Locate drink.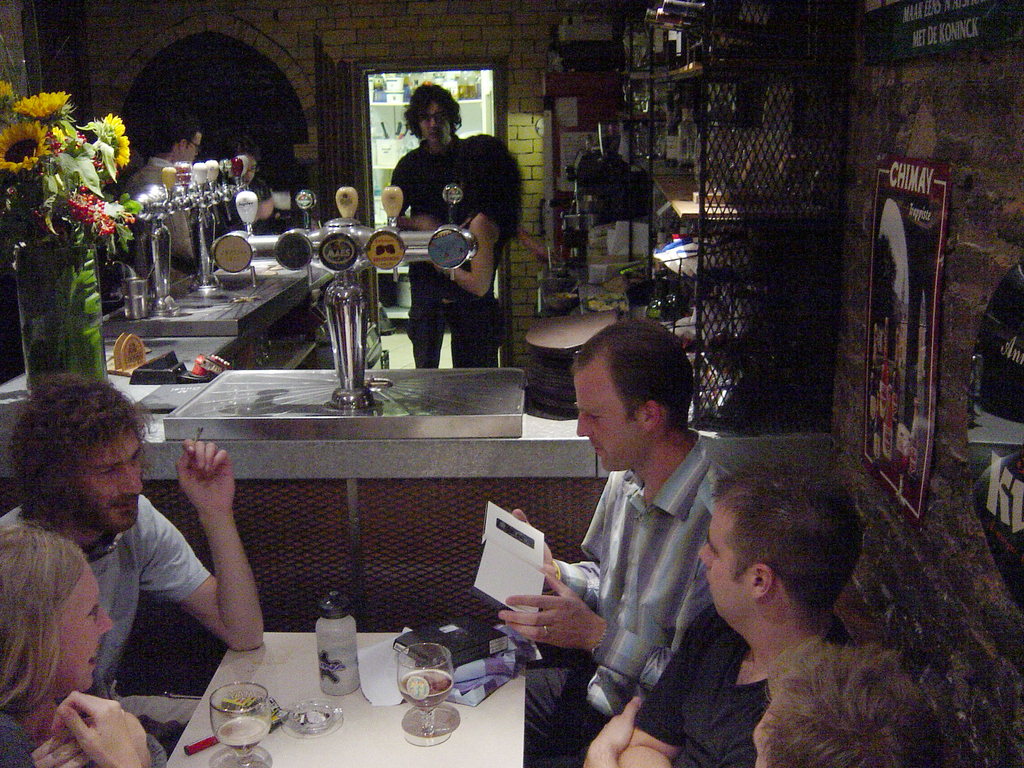
Bounding box: [left=223, top=711, right=266, bottom=755].
